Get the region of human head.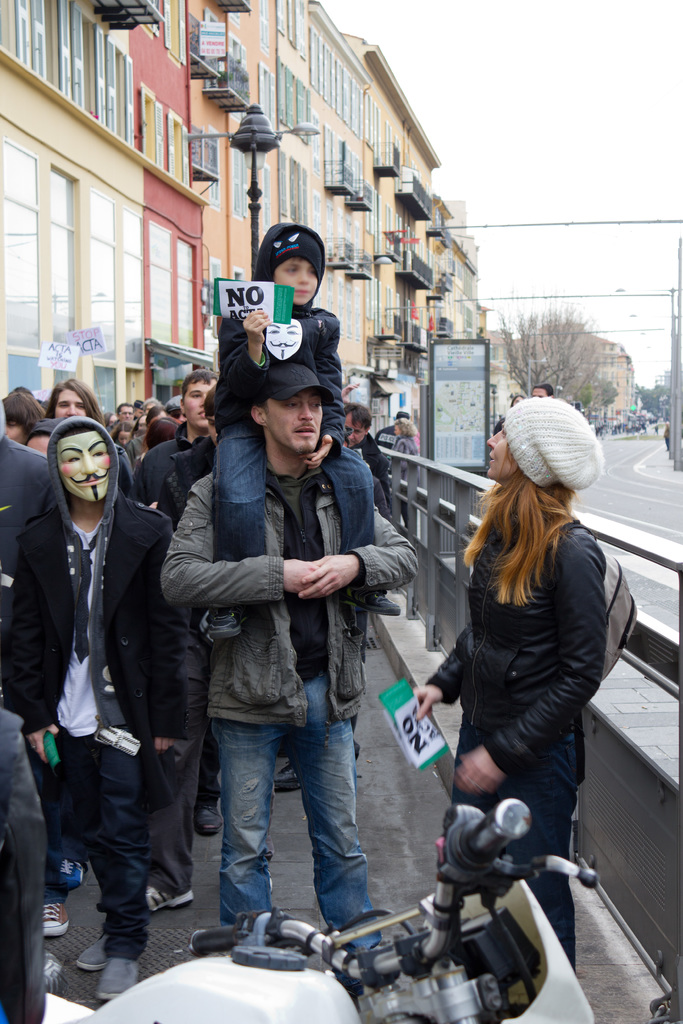
(179,369,218,434).
